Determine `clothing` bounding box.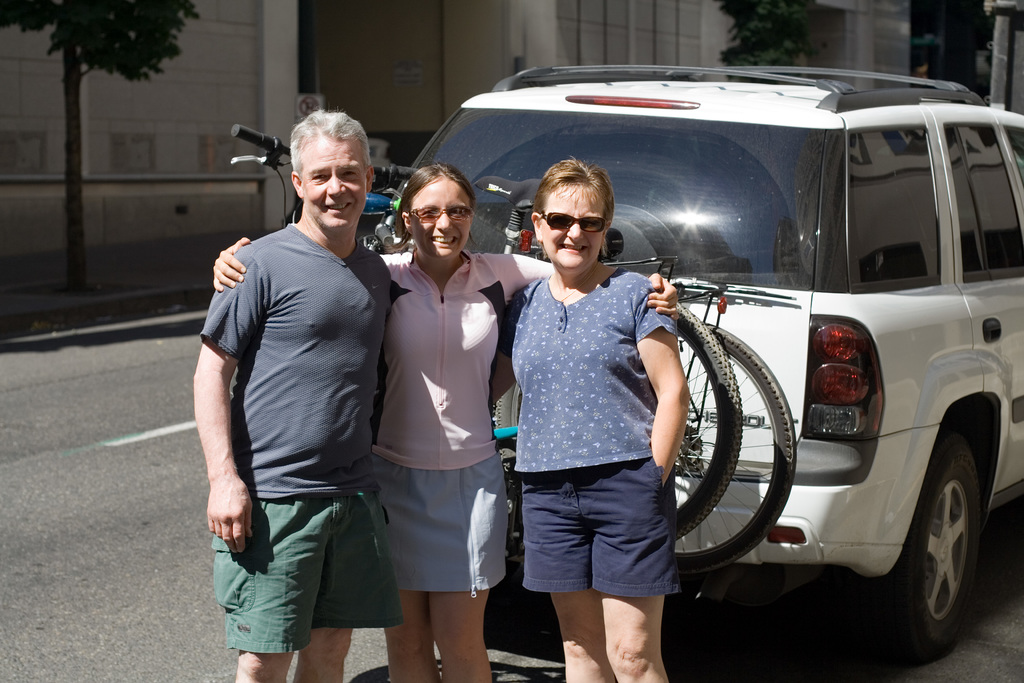
Determined: [369, 249, 556, 595].
